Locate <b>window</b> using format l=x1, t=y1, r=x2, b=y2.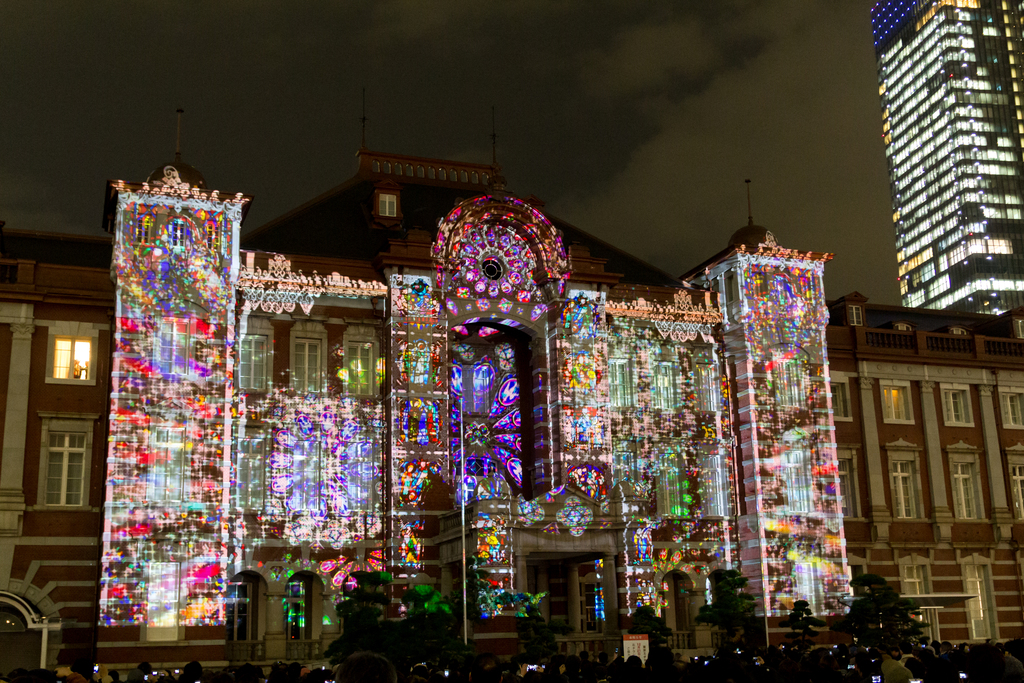
l=295, t=334, r=323, b=390.
